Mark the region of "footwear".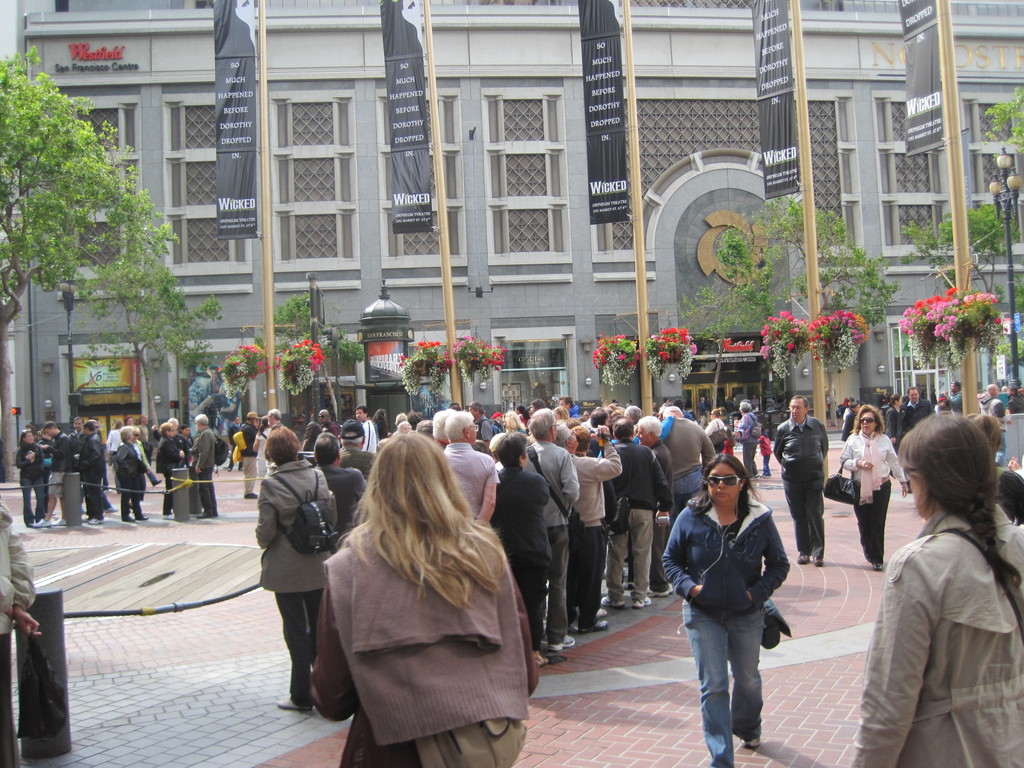
Region: bbox=[125, 515, 132, 522].
